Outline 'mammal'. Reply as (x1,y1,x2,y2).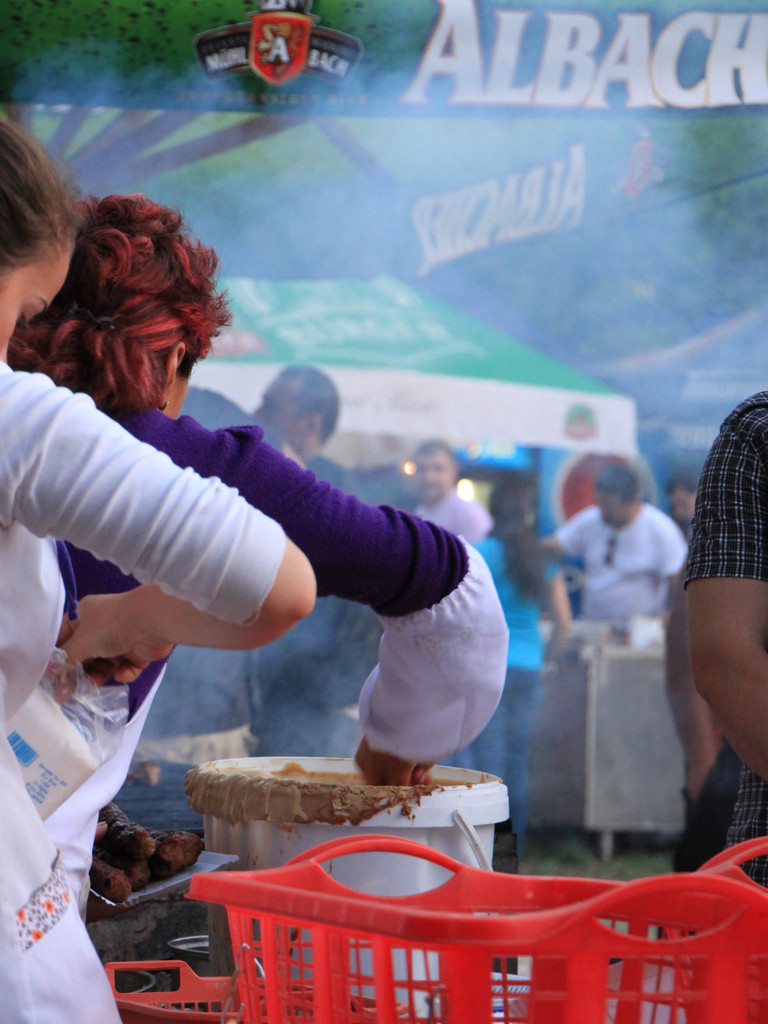
(691,386,767,893).
